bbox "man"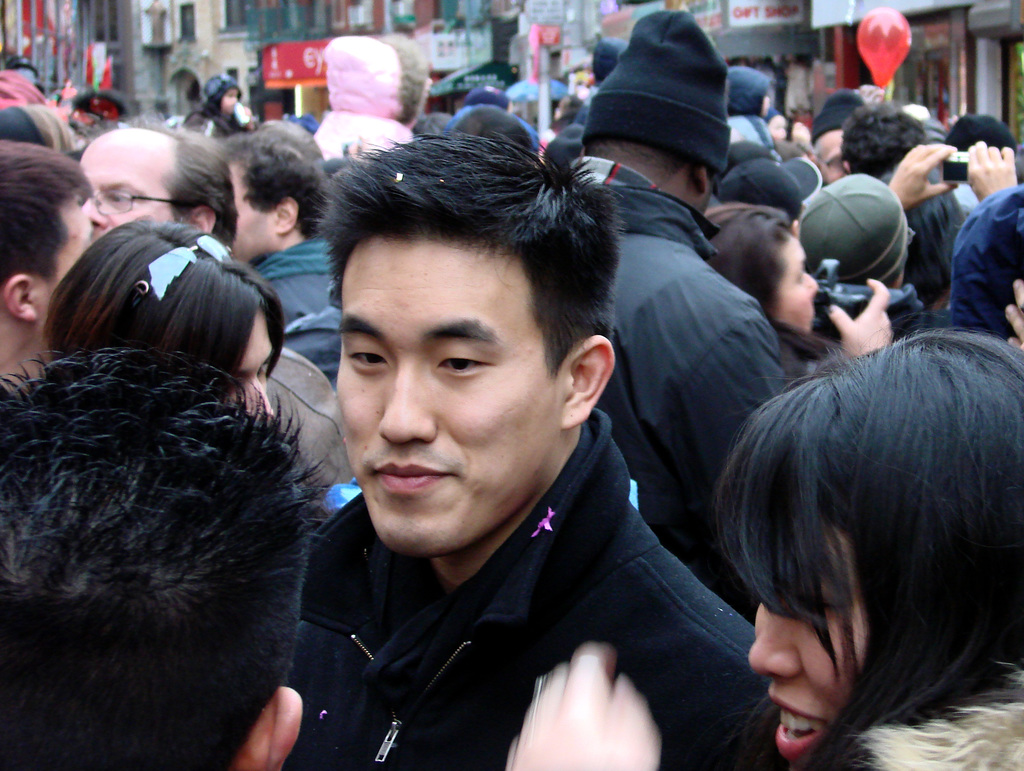
<box>806,174,917,348</box>
